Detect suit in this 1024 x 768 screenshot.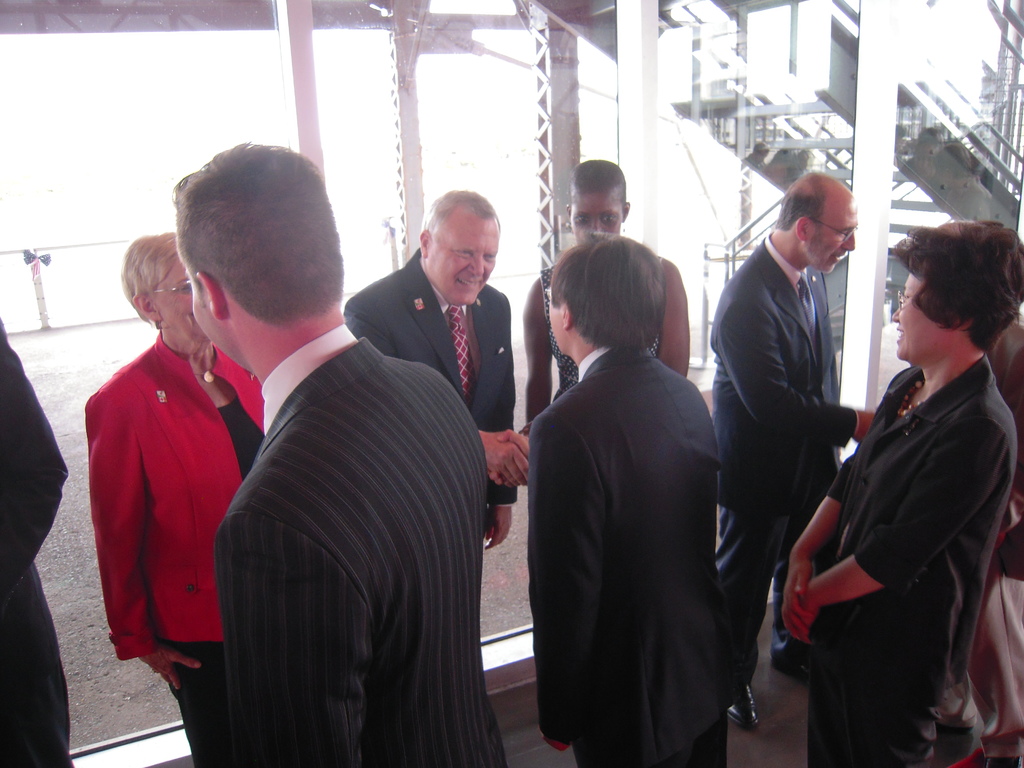
Detection: x1=945 y1=319 x2=1023 y2=761.
